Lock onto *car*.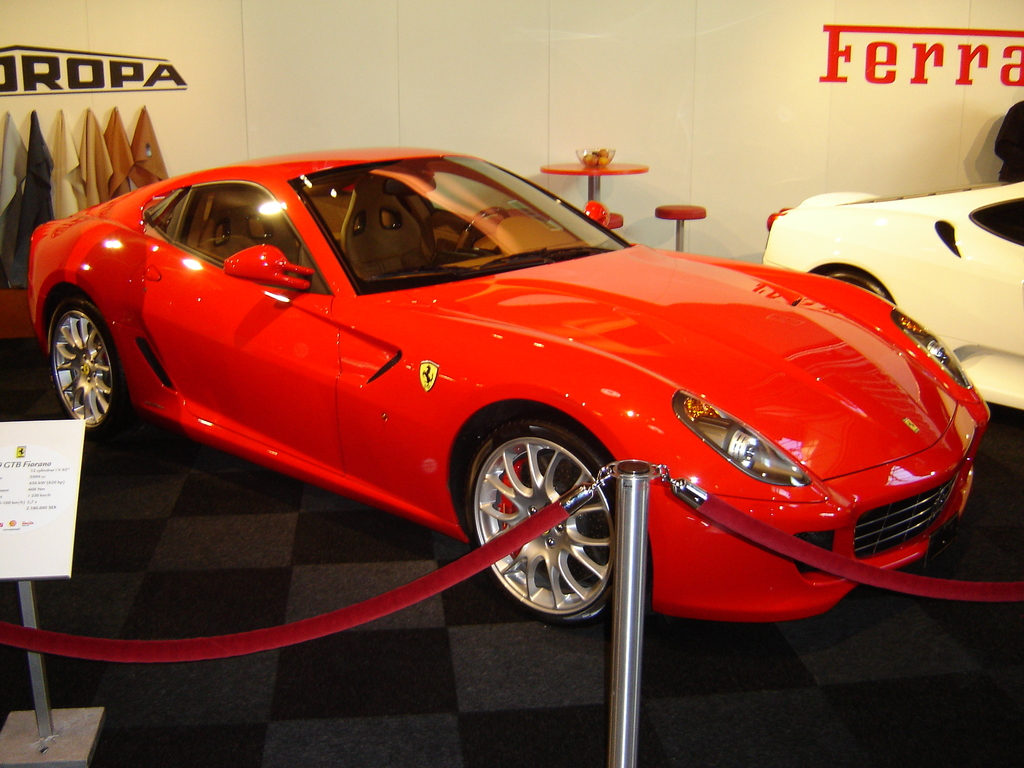
Locked: crop(759, 180, 1023, 413).
